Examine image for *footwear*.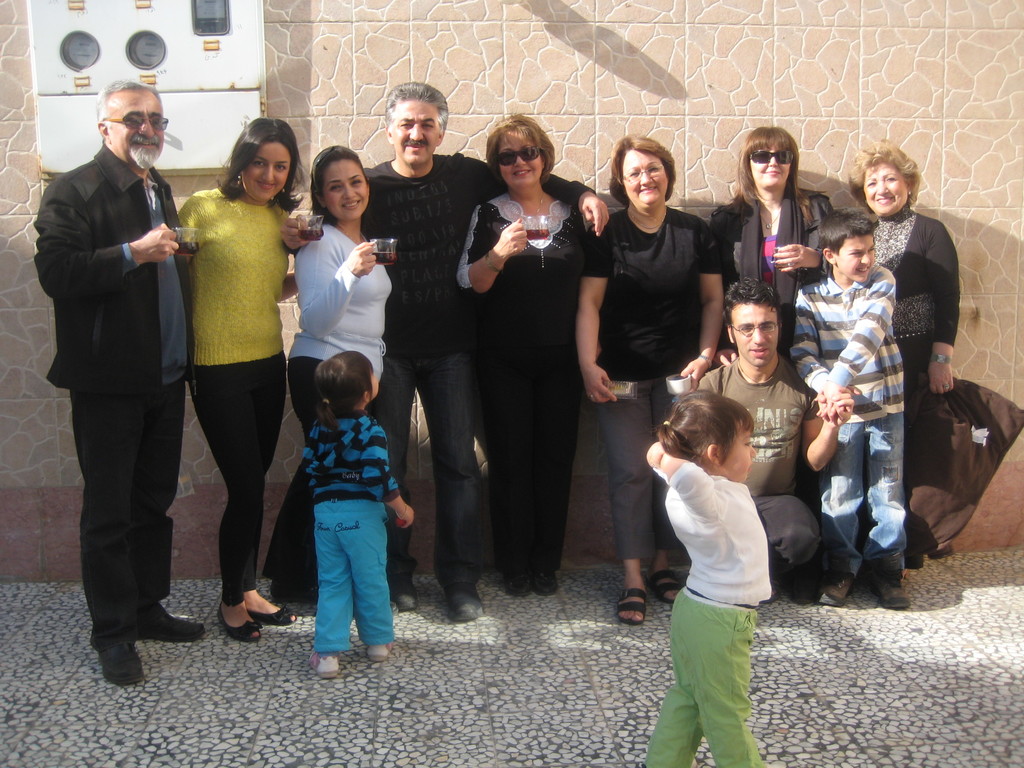
Examination result: BBox(367, 638, 394, 664).
